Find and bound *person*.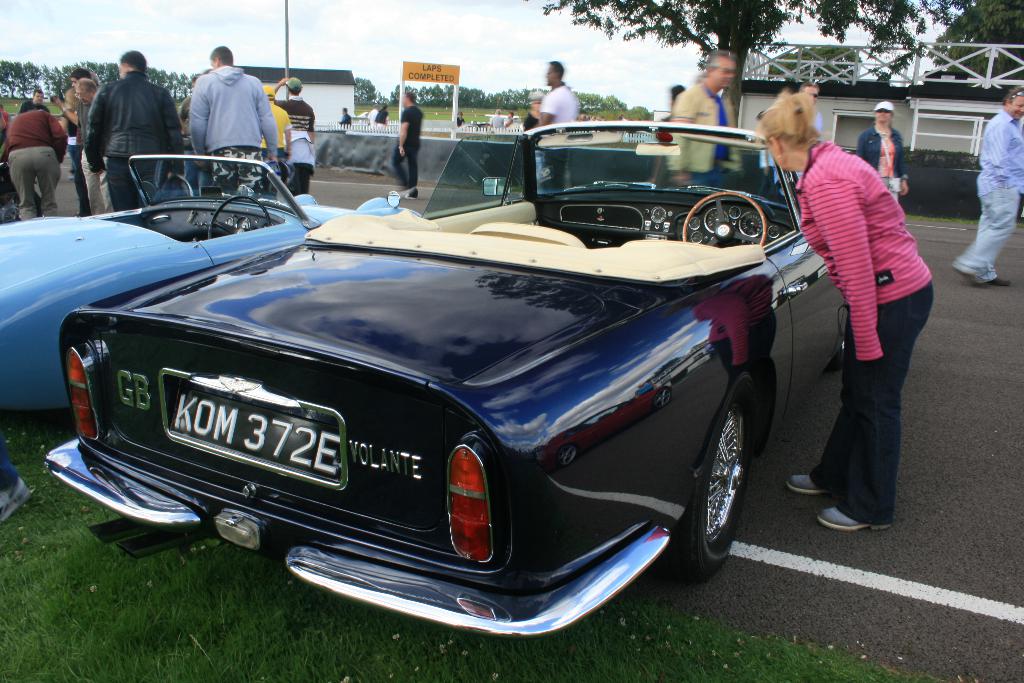
Bound: detection(56, 85, 82, 171).
